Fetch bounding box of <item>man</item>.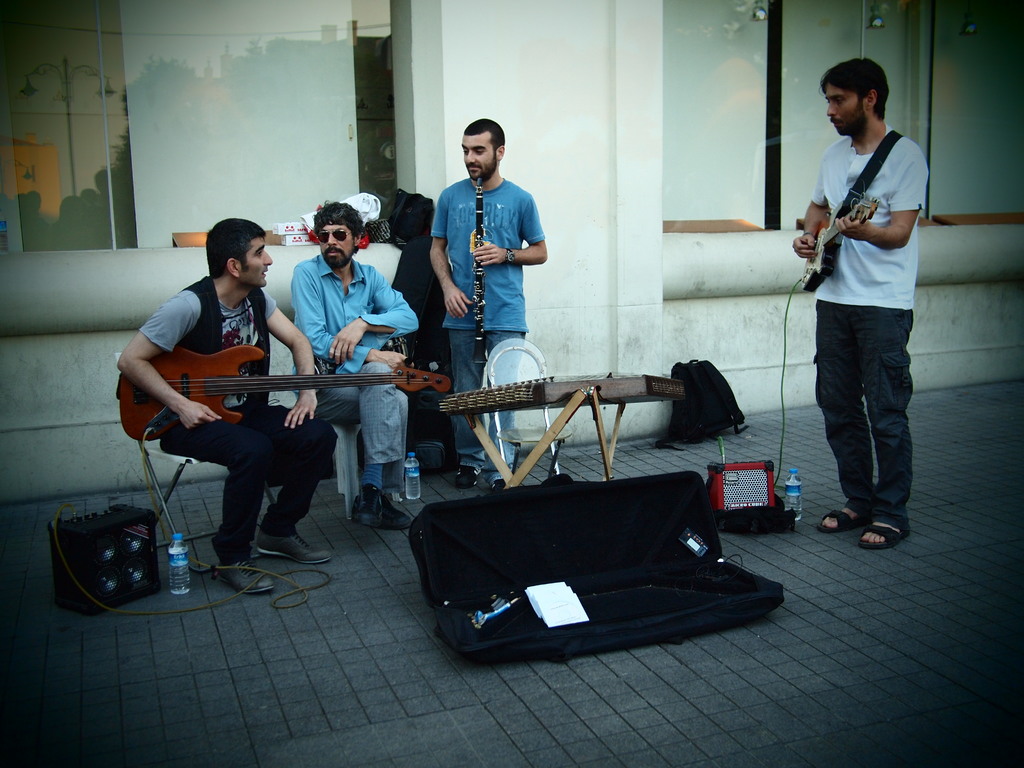
Bbox: x1=432 y1=113 x2=550 y2=492.
